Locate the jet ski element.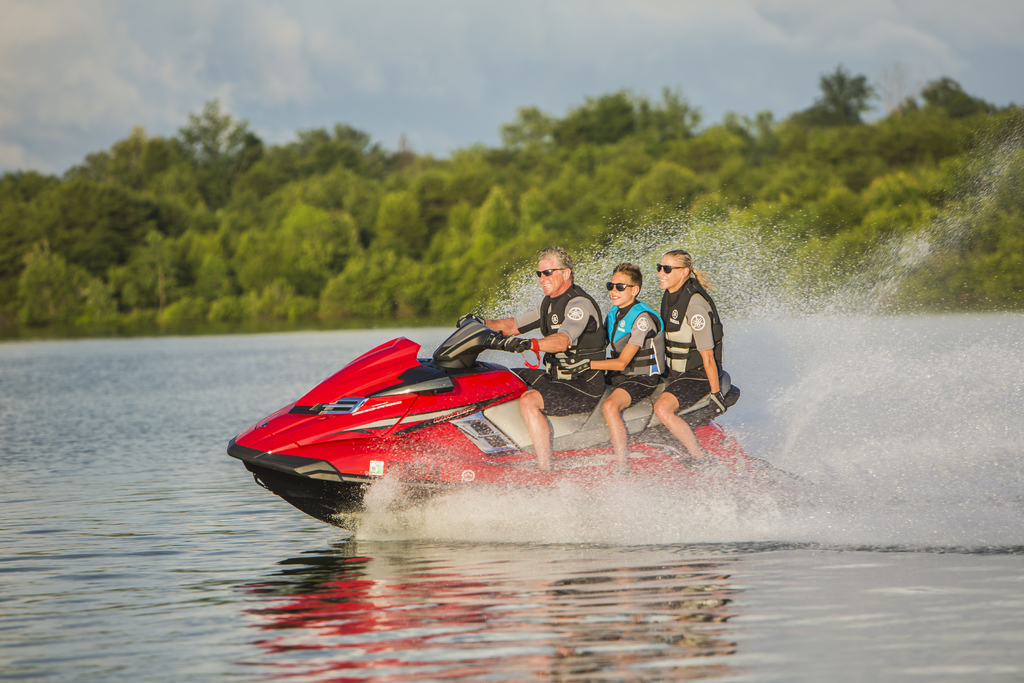
Element bbox: crop(225, 313, 824, 538).
